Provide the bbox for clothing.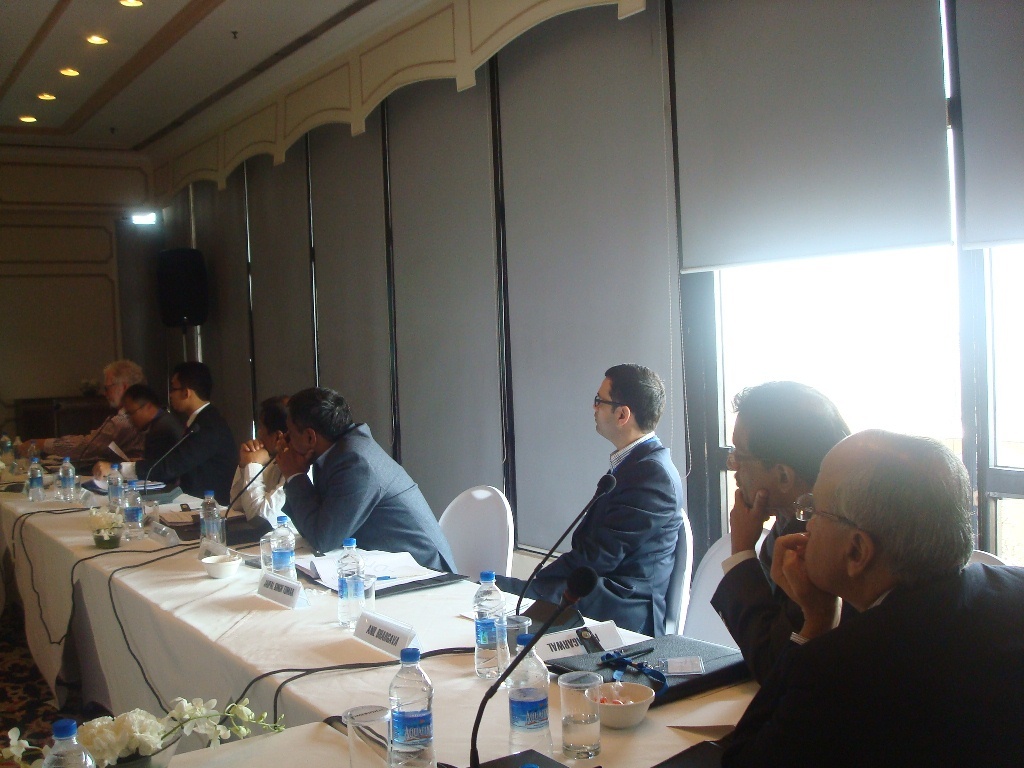
[508, 434, 667, 628].
